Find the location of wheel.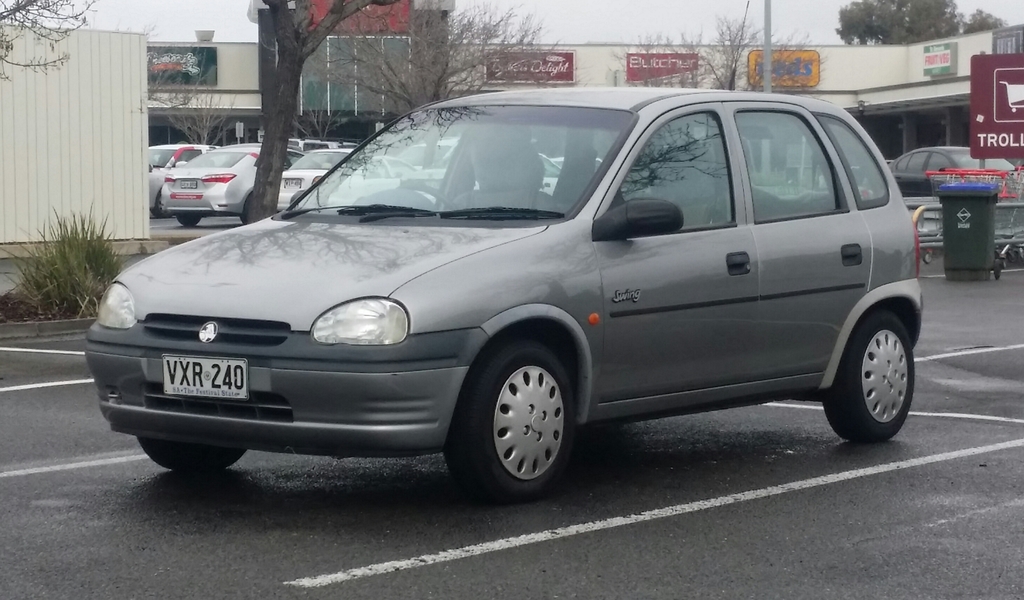
Location: bbox=[151, 191, 173, 218].
